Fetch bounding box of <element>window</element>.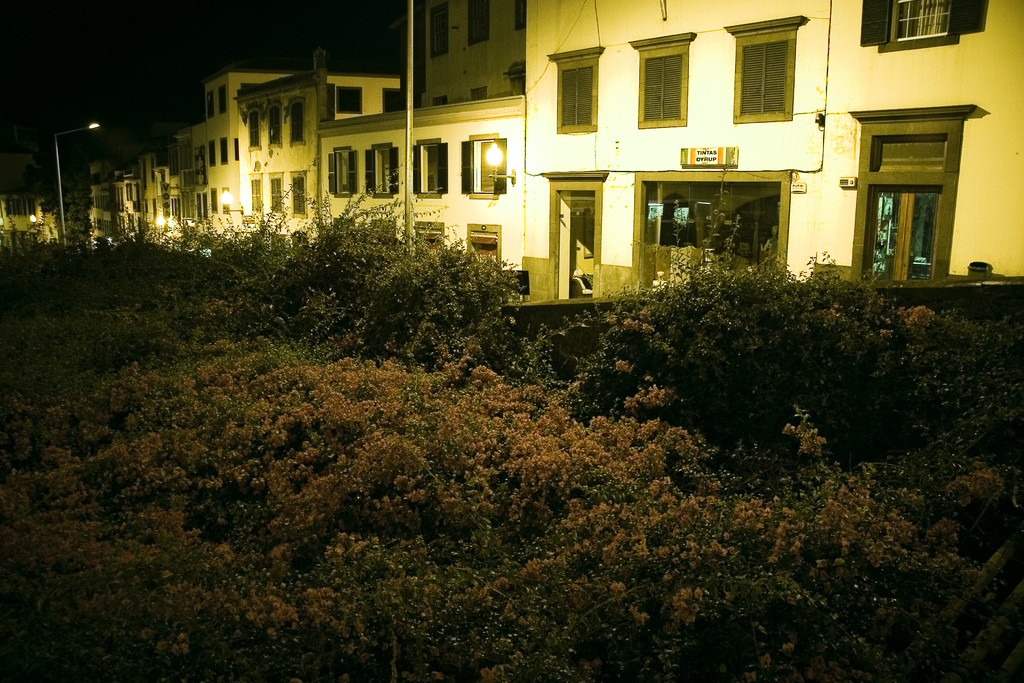
Bbox: region(265, 99, 280, 149).
